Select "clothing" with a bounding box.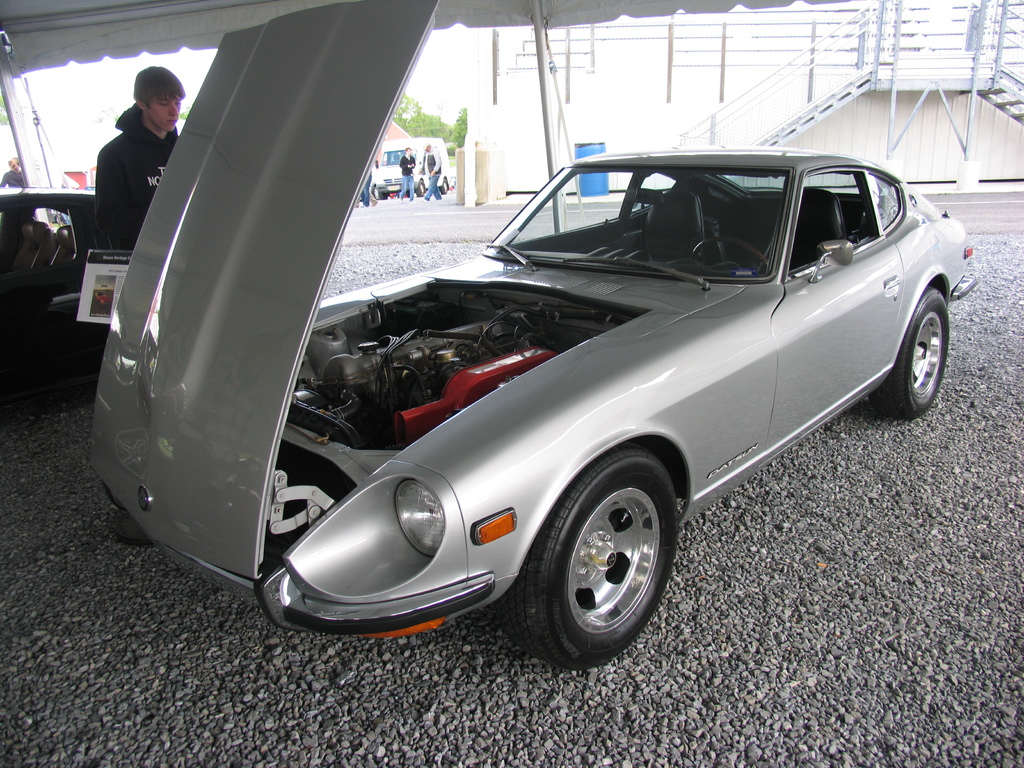
l=397, t=152, r=415, b=201.
